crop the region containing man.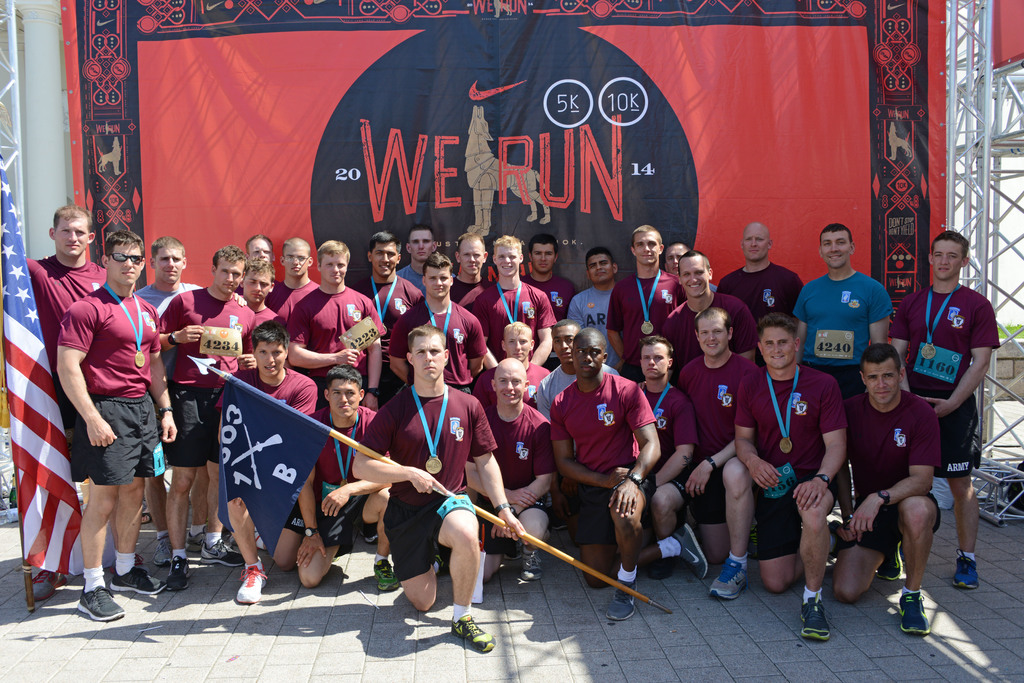
Crop region: [471,234,557,355].
